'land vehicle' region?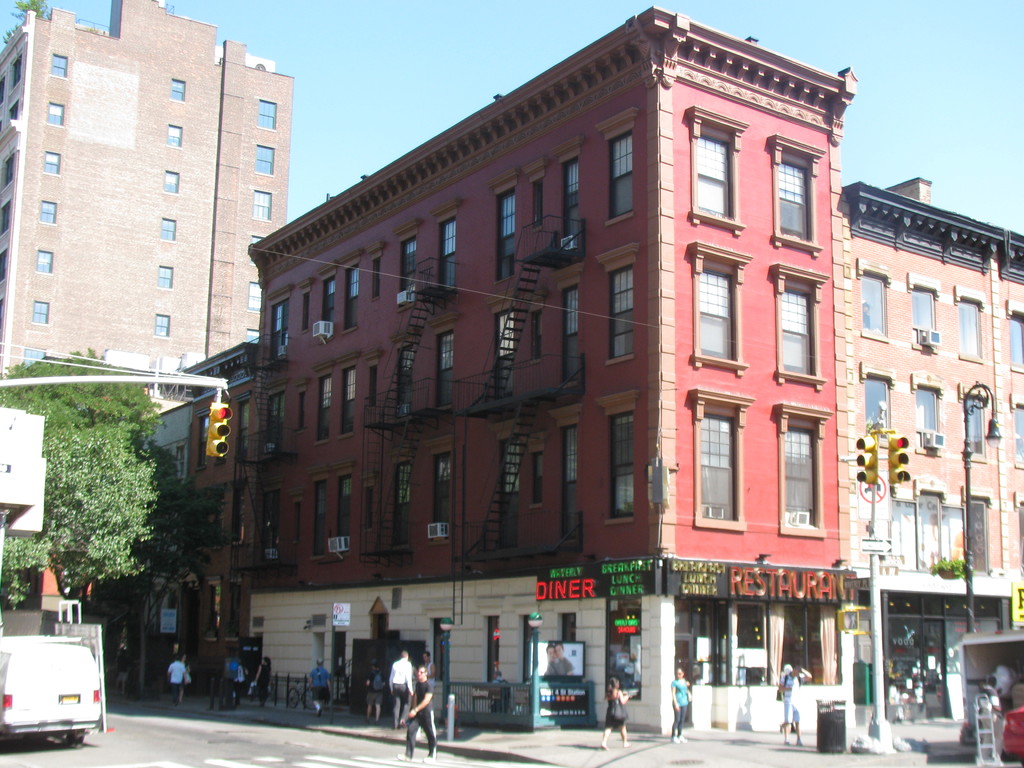
x1=956 y1=631 x2=1023 y2=749
